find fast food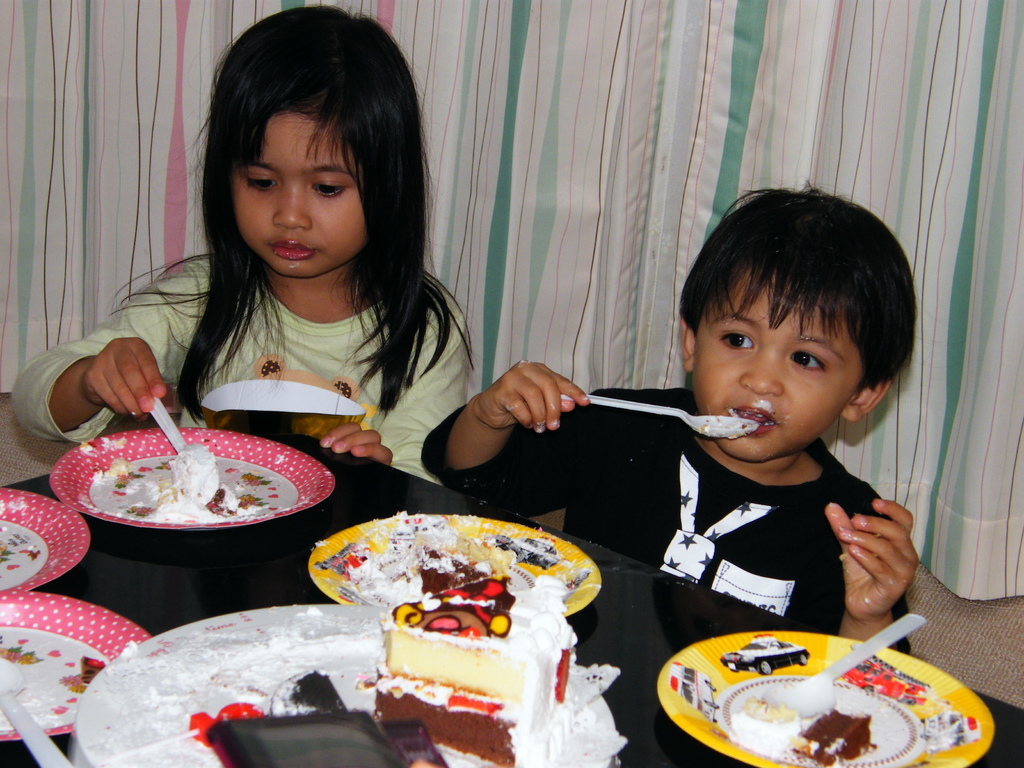
rect(73, 421, 303, 542)
